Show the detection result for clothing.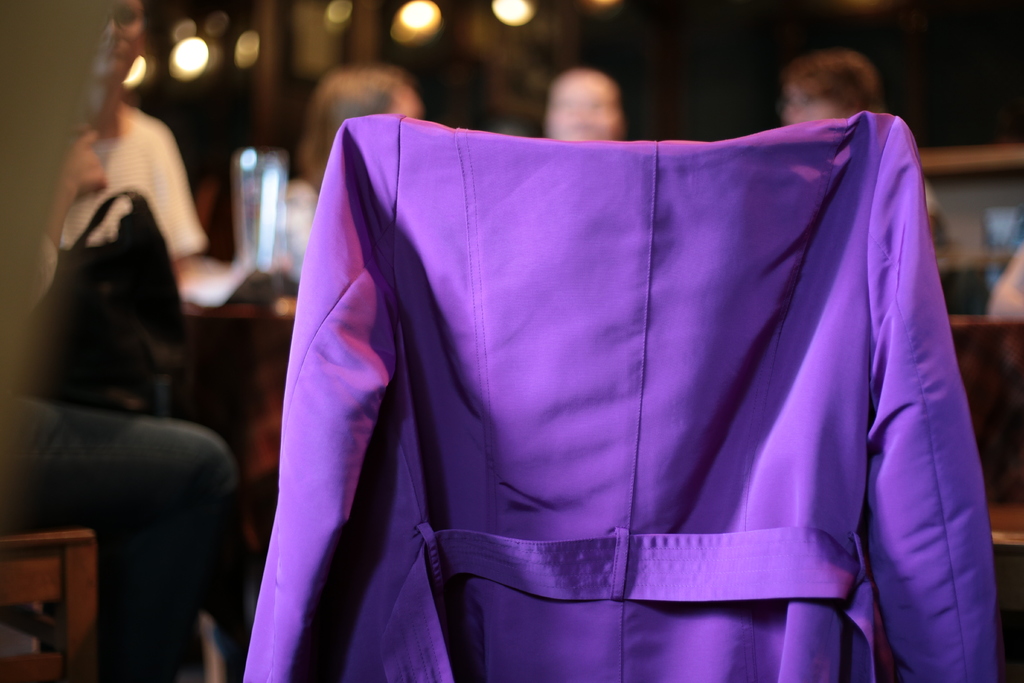
box=[237, 92, 1023, 678].
